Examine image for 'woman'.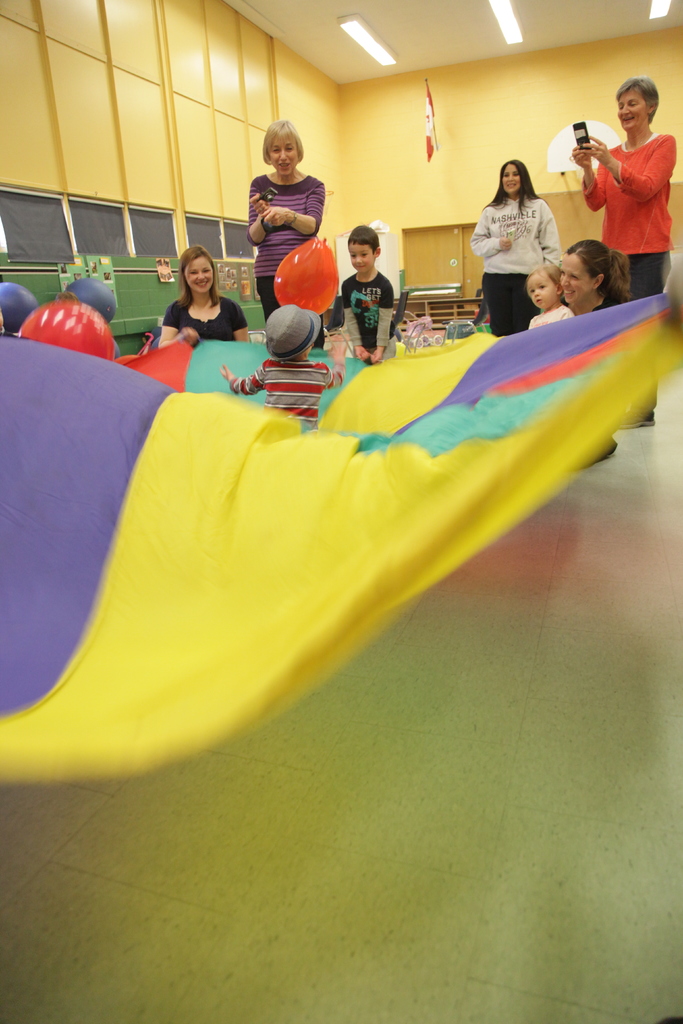
Examination result: select_region(567, 74, 675, 422).
